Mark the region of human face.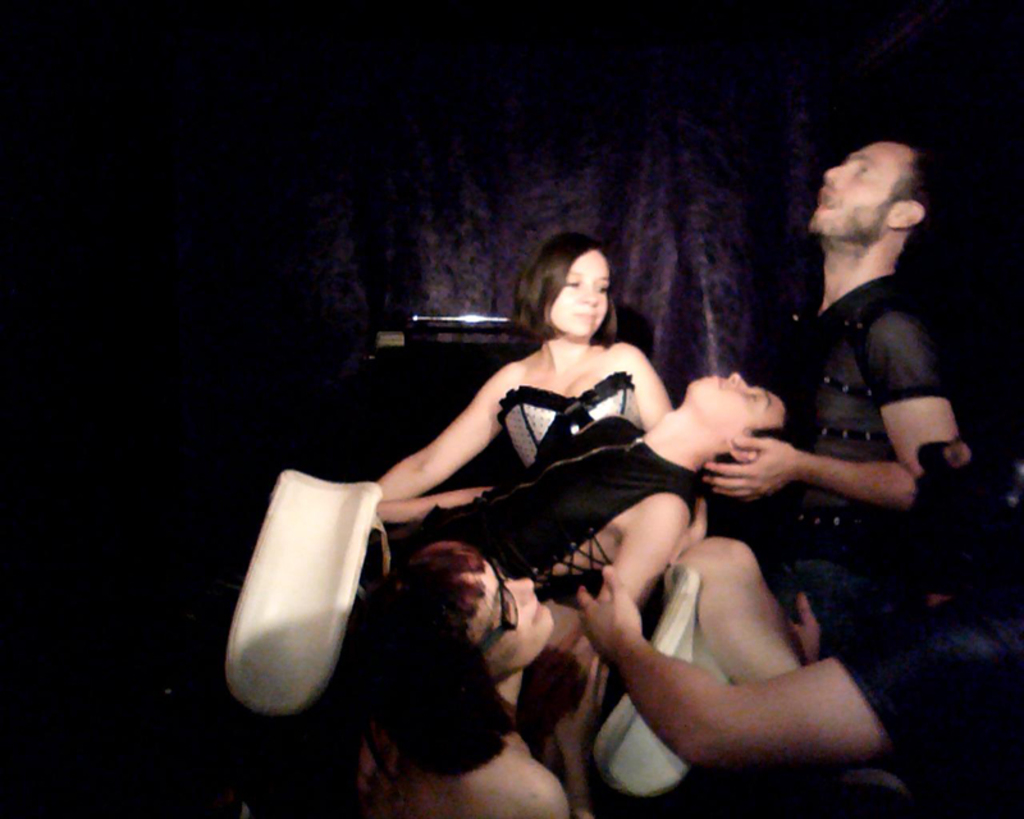
Region: box(685, 369, 787, 434).
